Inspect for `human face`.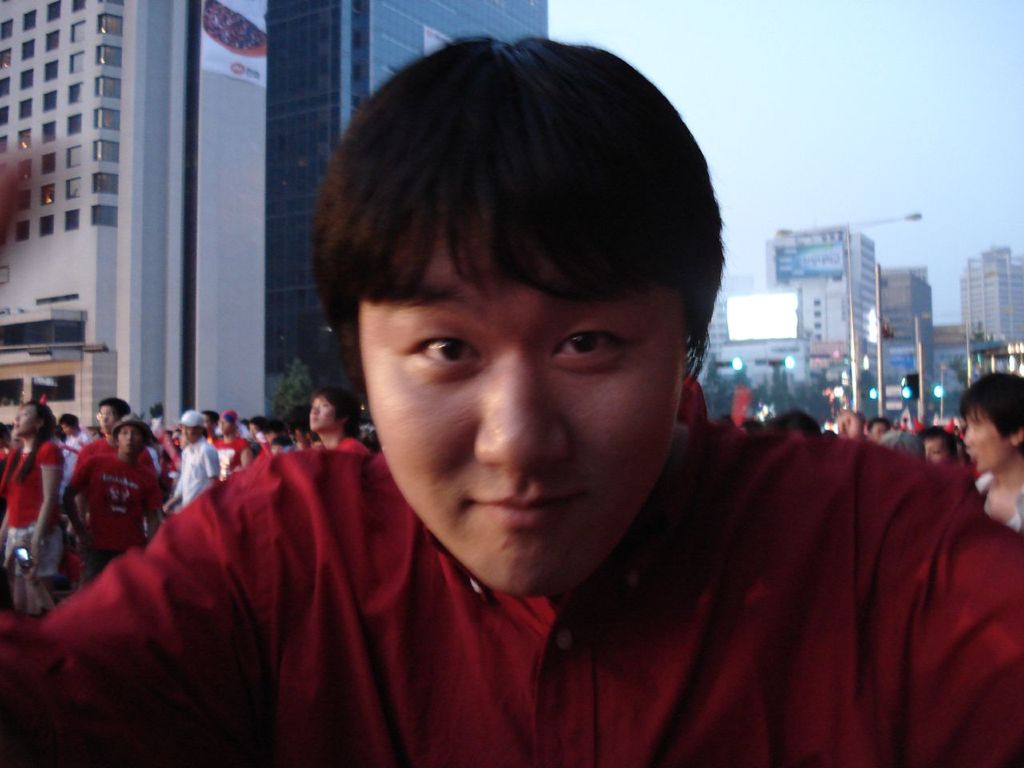
Inspection: <bbox>962, 402, 1014, 474</bbox>.
